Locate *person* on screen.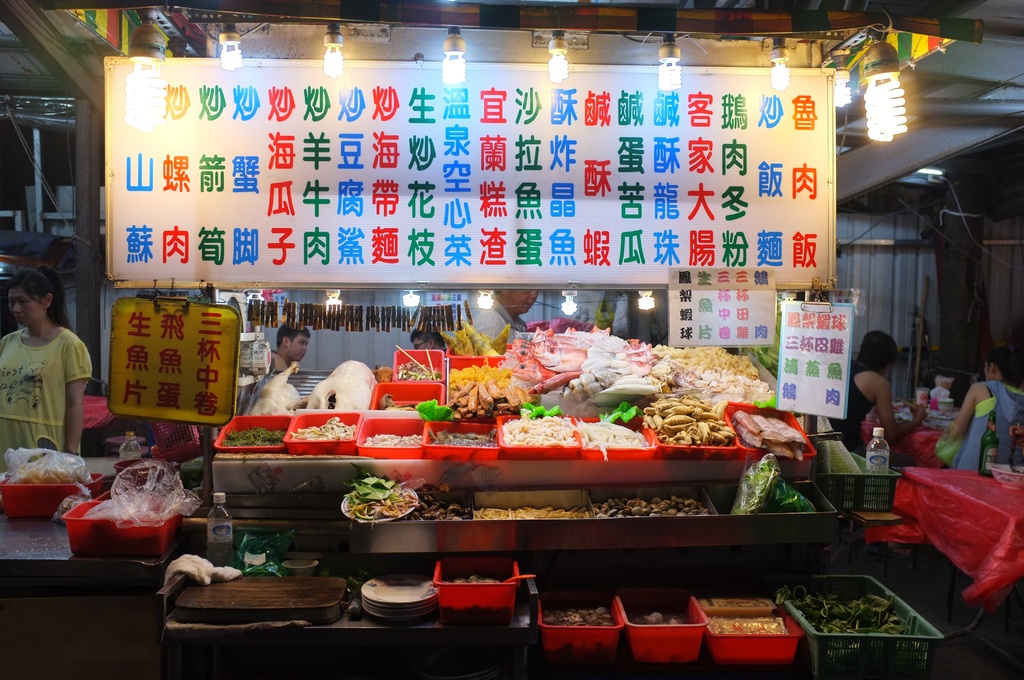
On screen at (x1=952, y1=345, x2=1023, y2=473).
